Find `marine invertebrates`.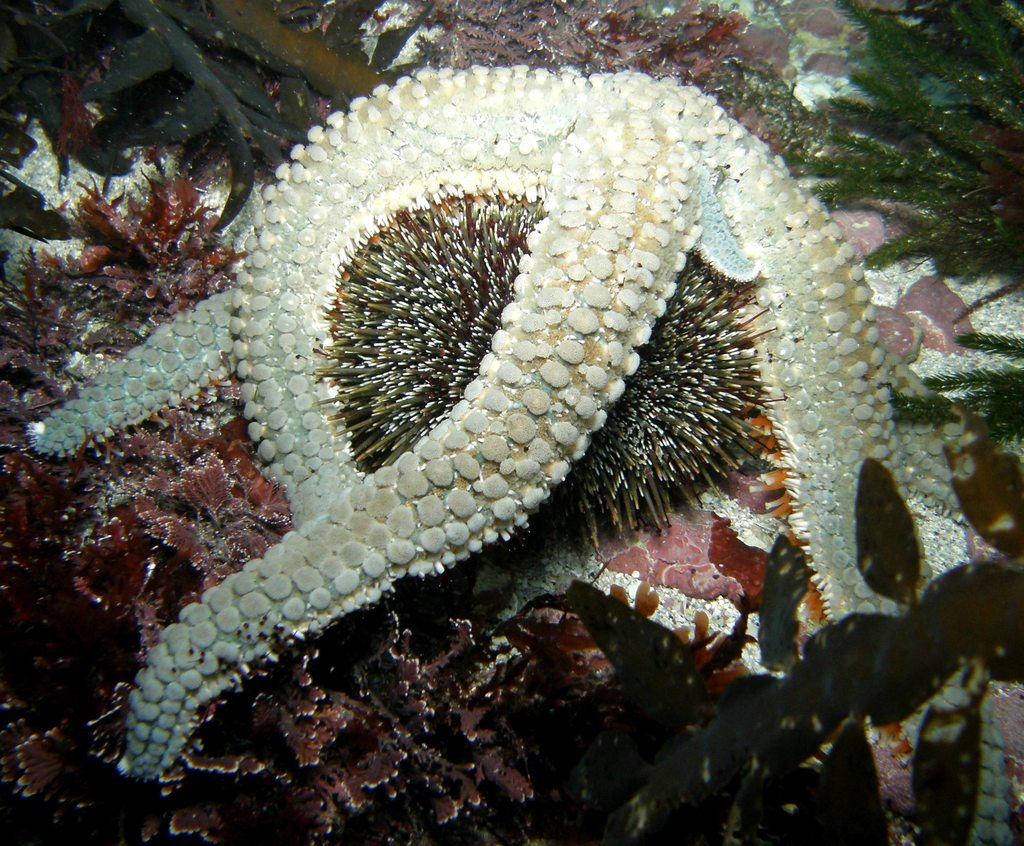
[319, 177, 794, 603].
